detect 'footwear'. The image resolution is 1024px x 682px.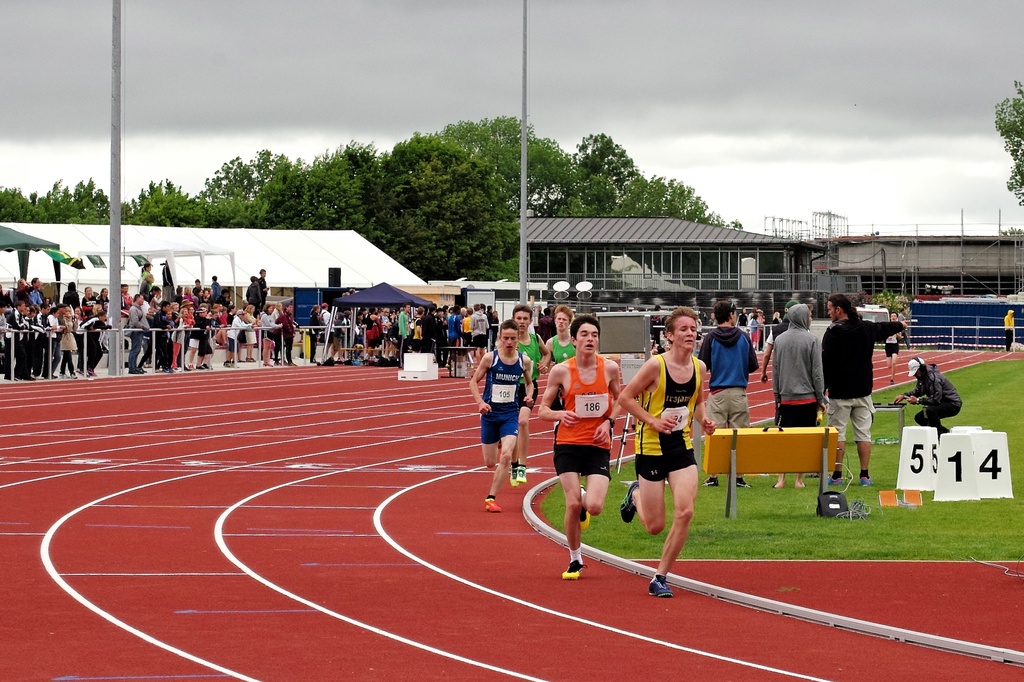
{"x1": 160, "y1": 365, "x2": 172, "y2": 373}.
